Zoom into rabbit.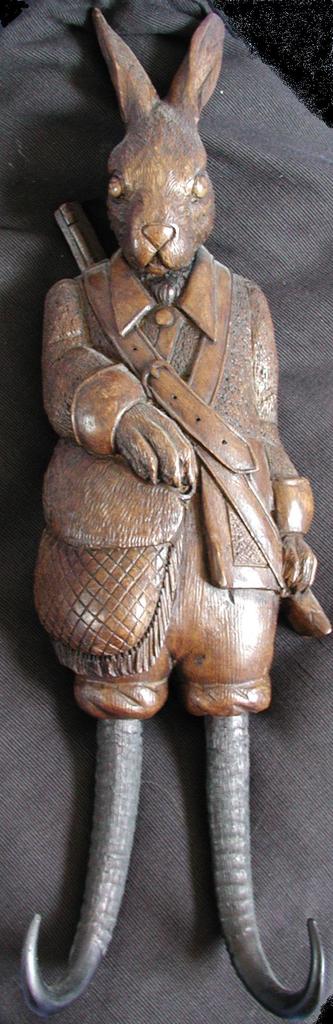
Zoom target: <region>20, 4, 332, 1023</region>.
